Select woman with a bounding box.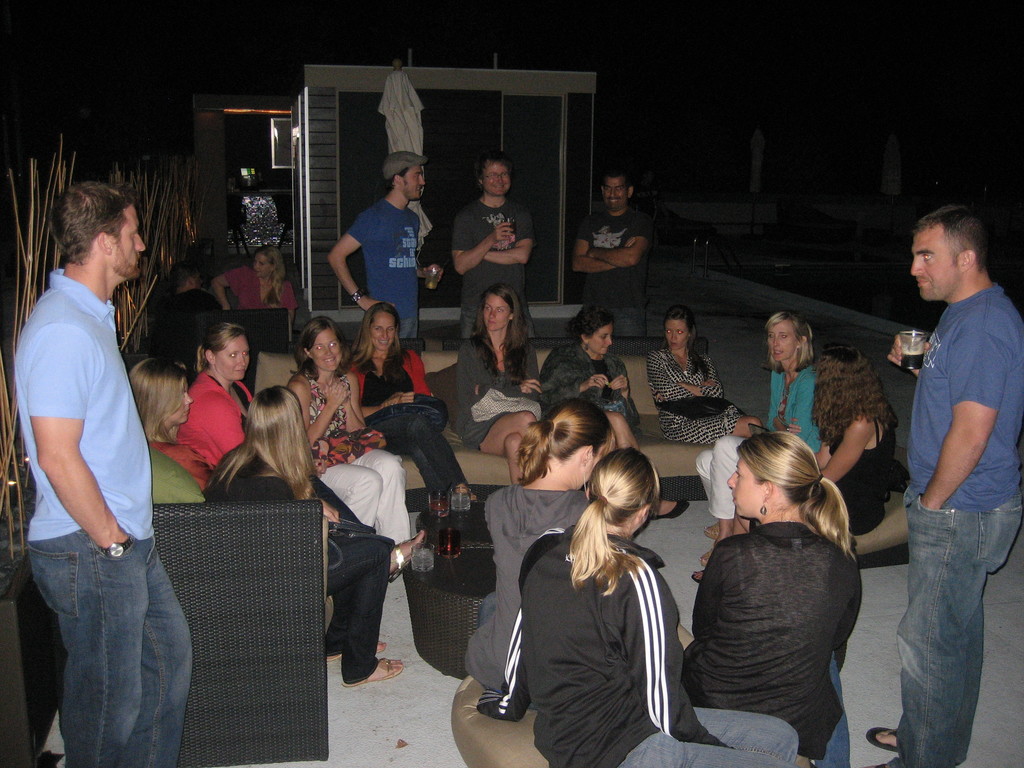
bbox=(123, 356, 228, 499).
